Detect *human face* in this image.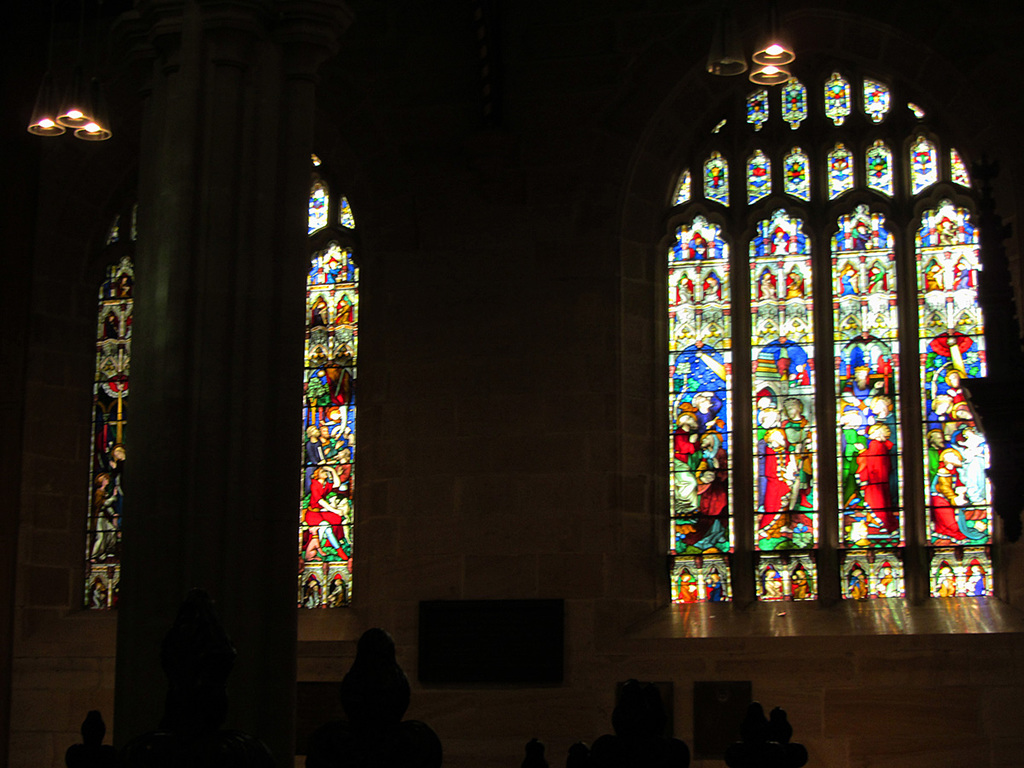
Detection: bbox=(951, 376, 957, 388).
